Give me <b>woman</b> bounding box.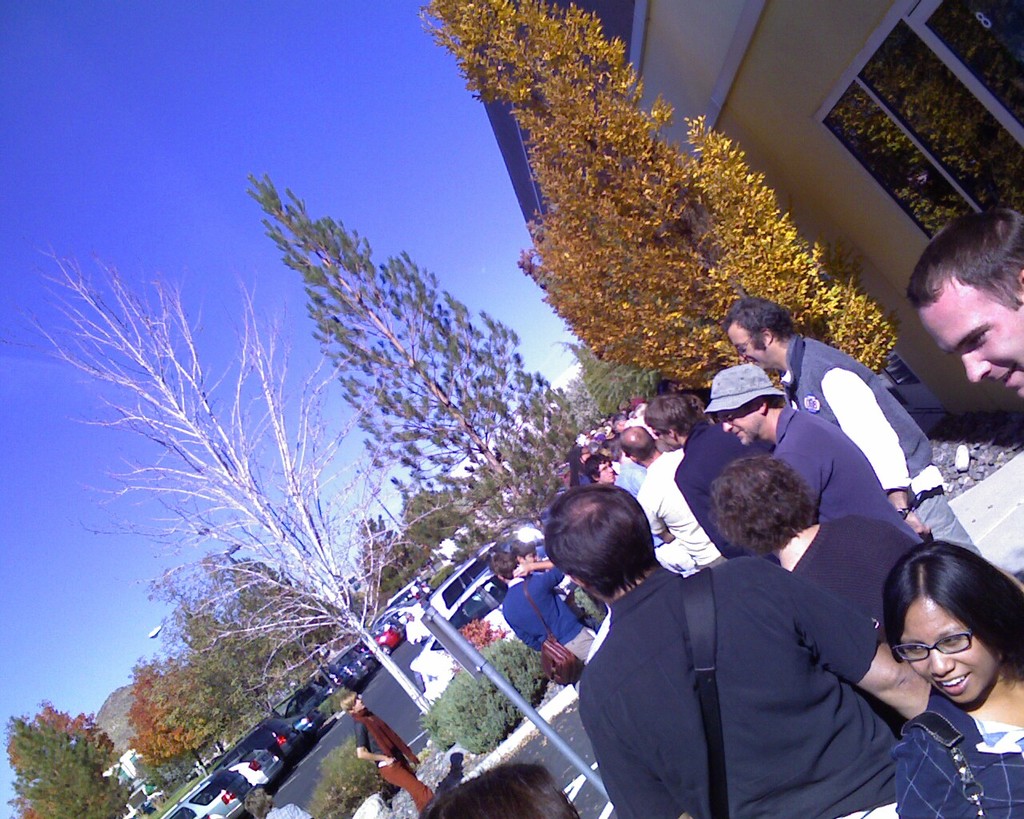
(894, 522, 1023, 817).
